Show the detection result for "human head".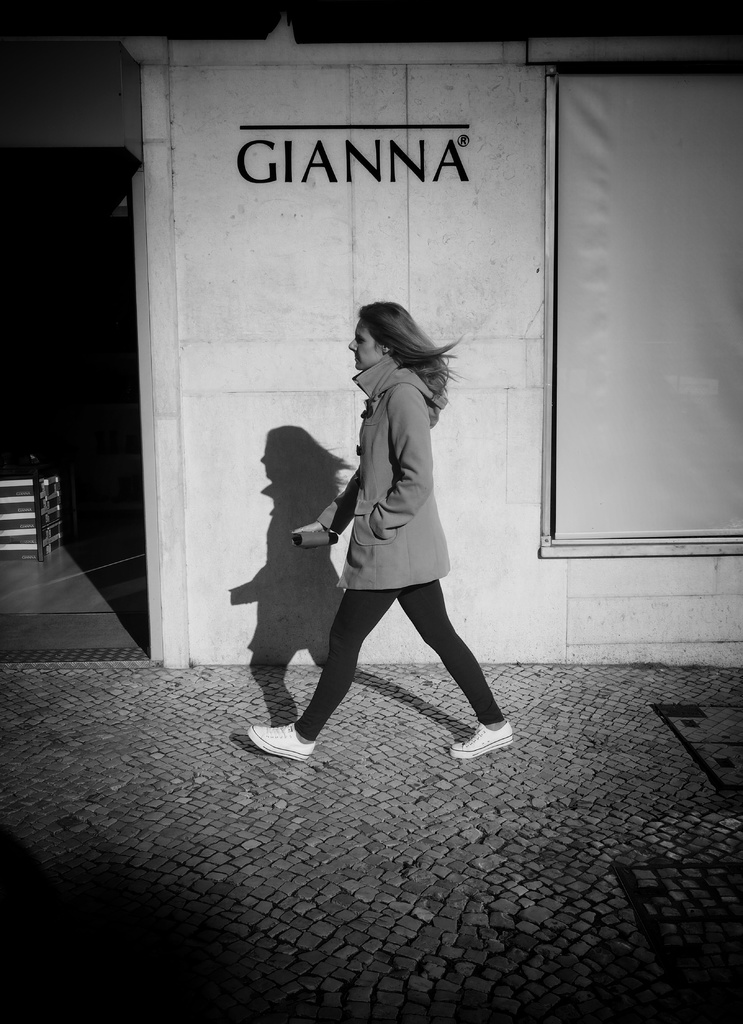
[left=350, top=298, right=418, bottom=375].
